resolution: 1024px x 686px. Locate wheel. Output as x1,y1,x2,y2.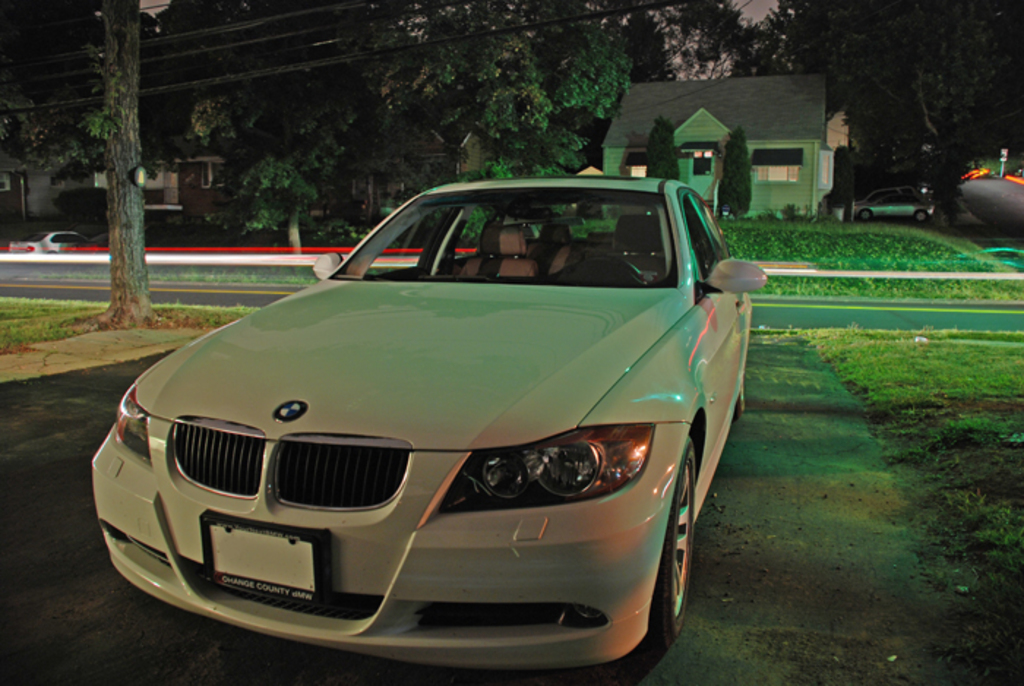
731,380,749,415.
